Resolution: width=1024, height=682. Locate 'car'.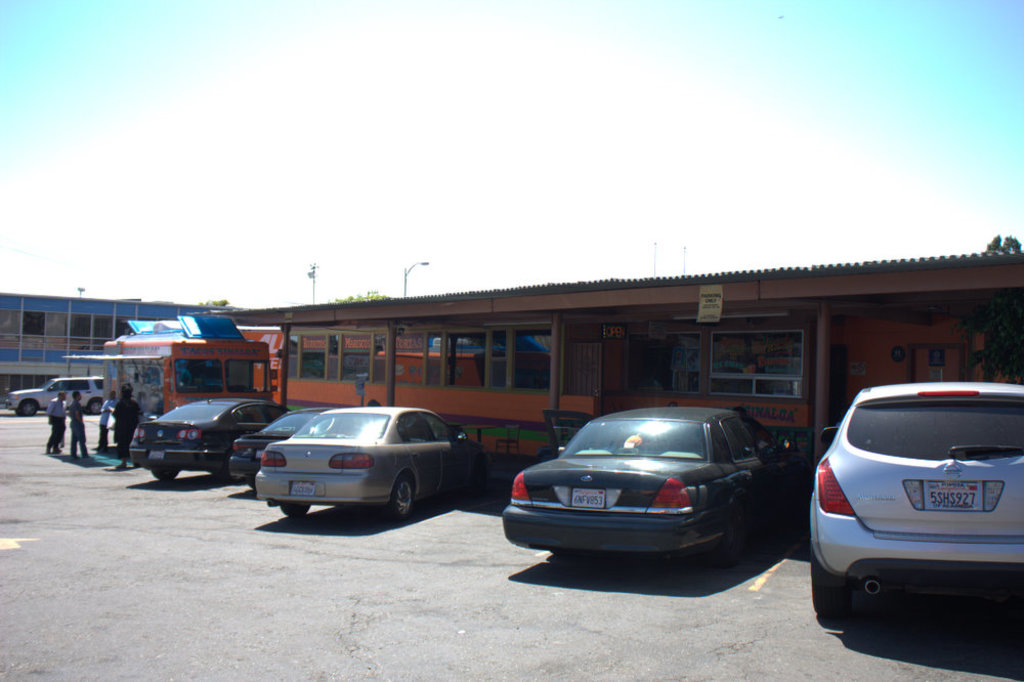
[502,402,817,569].
